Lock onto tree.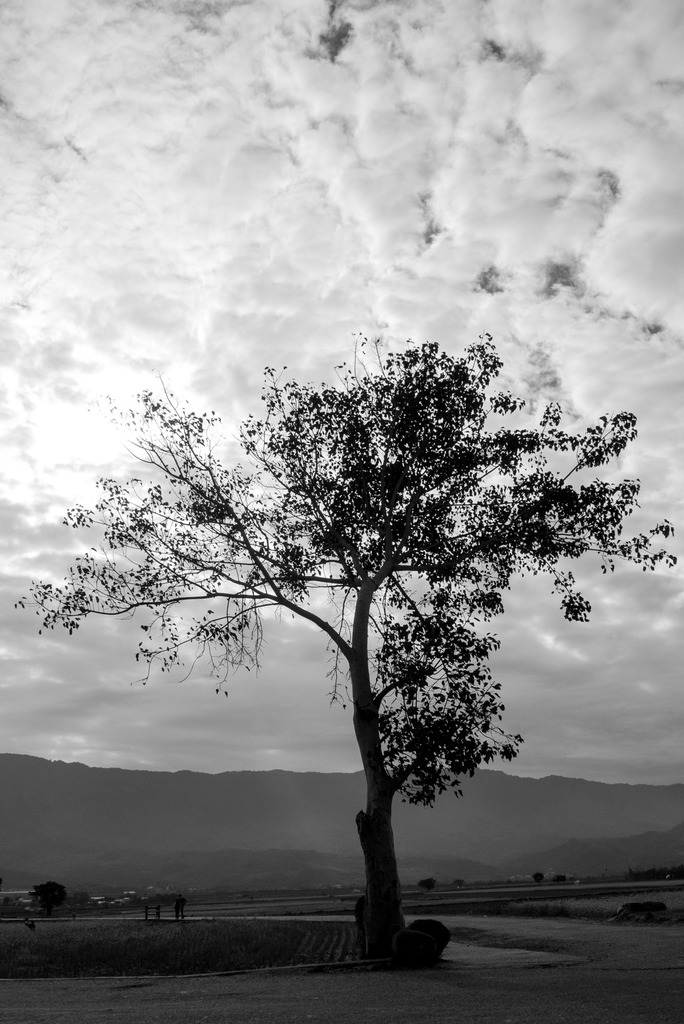
Locked: l=40, t=258, r=631, b=978.
